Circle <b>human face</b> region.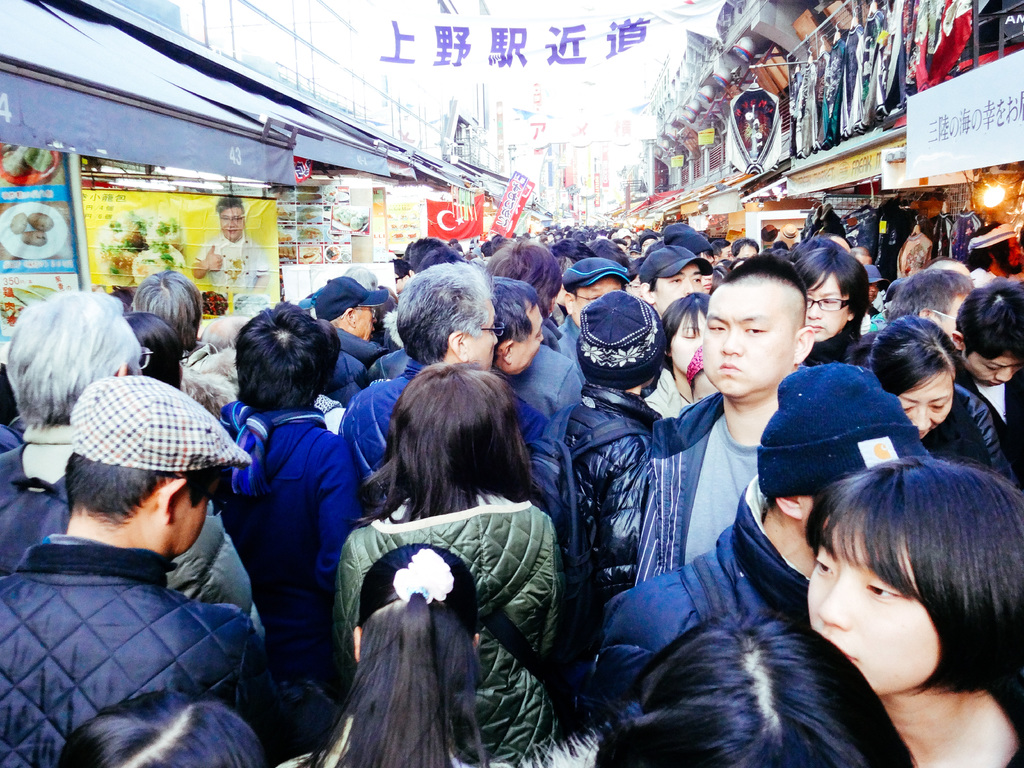
Region: 221 212 245 241.
